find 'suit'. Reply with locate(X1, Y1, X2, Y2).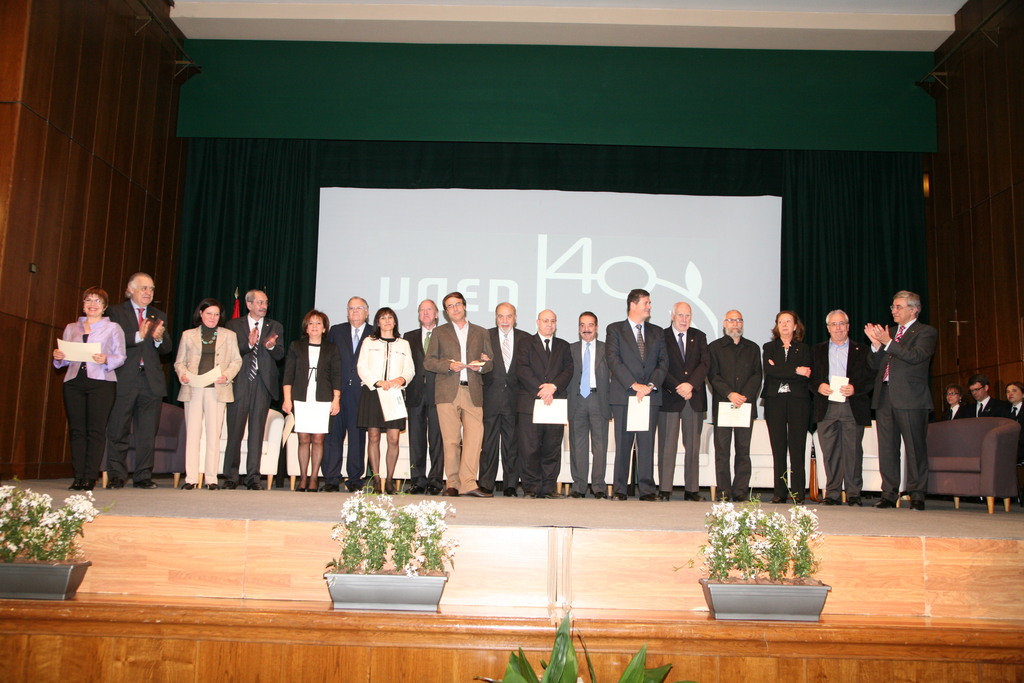
locate(667, 327, 711, 487).
